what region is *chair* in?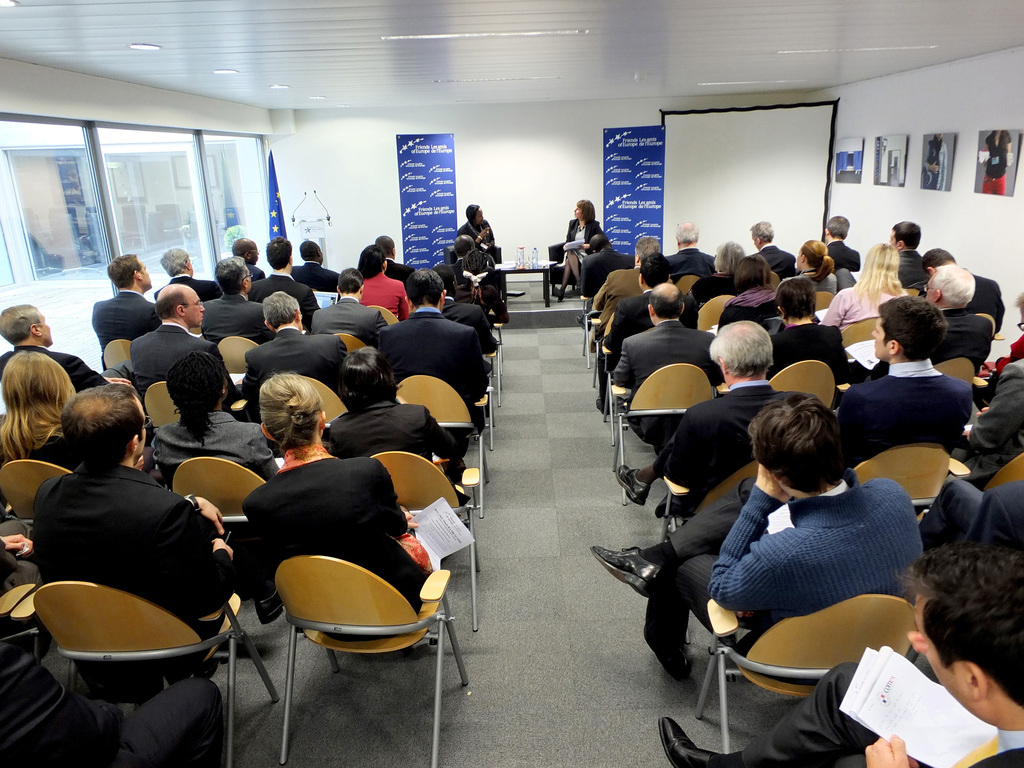
detection(177, 463, 270, 516).
